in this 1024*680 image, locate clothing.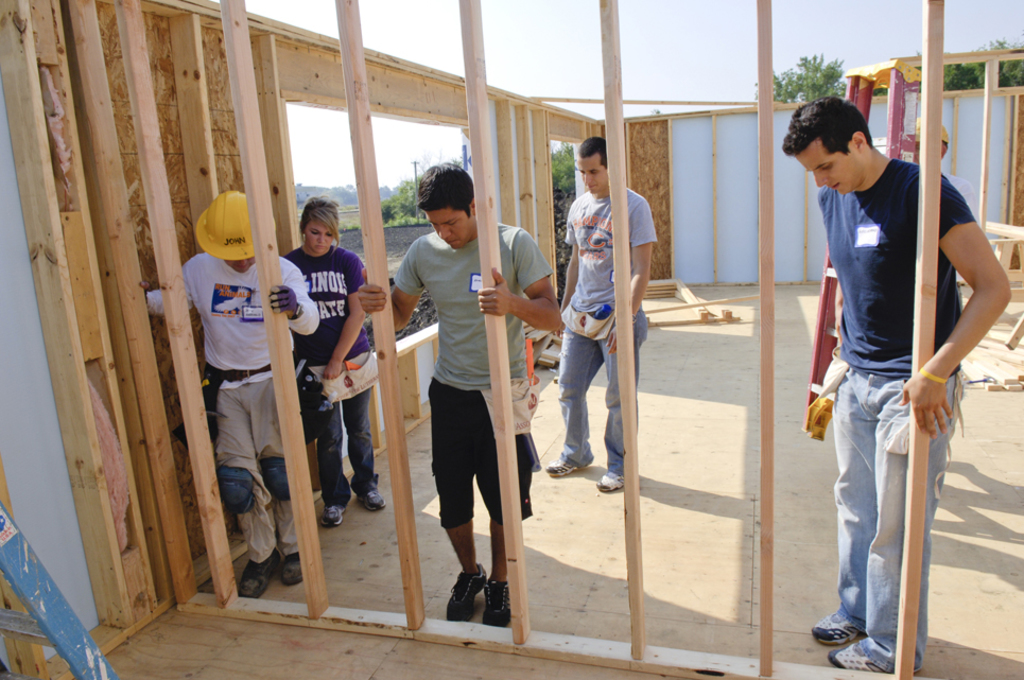
Bounding box: box=[146, 250, 325, 571].
